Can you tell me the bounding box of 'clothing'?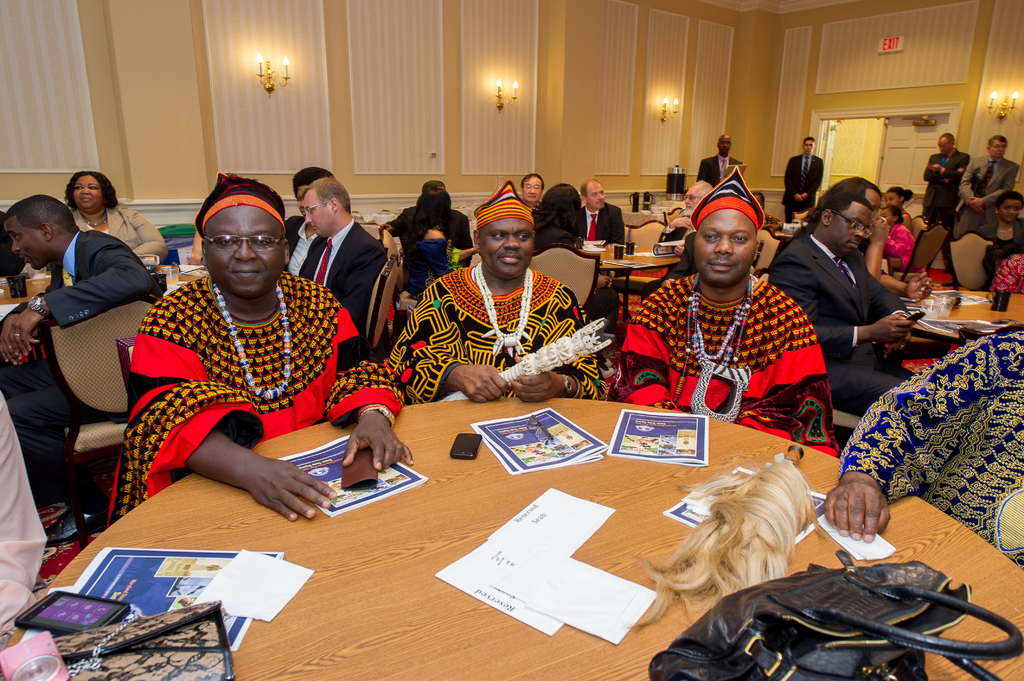
(x1=632, y1=235, x2=841, y2=444).
